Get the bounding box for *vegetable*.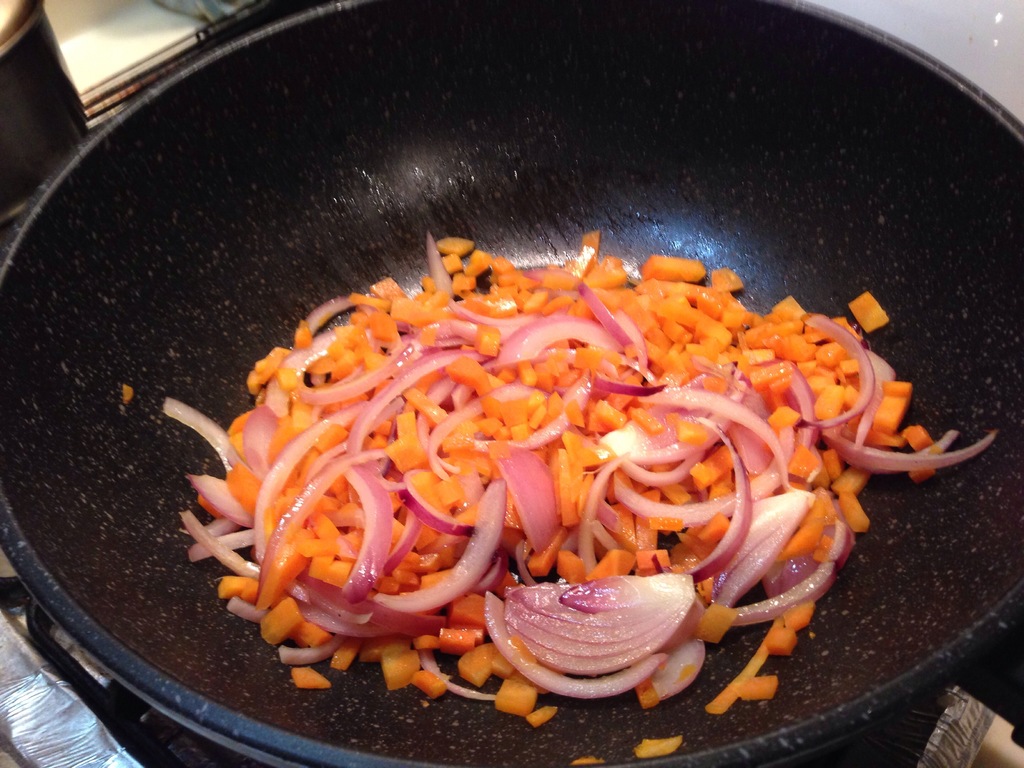
region(703, 684, 776, 717).
